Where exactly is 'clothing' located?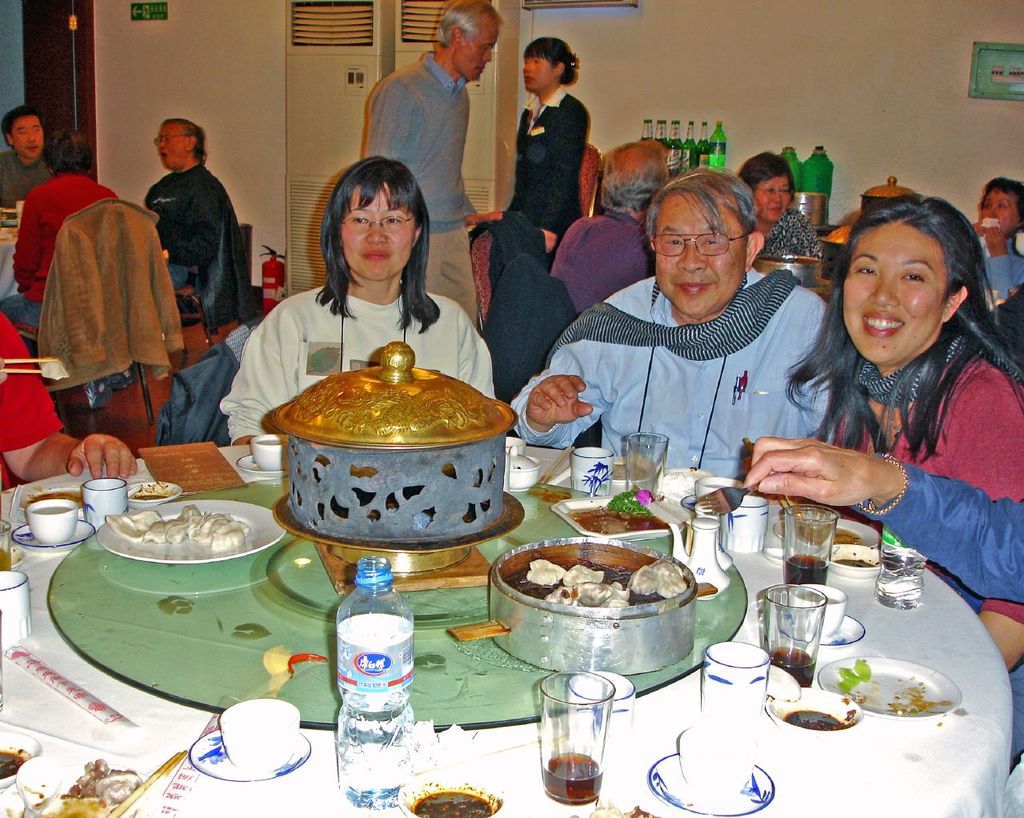
Its bounding box is (978,231,1023,312).
